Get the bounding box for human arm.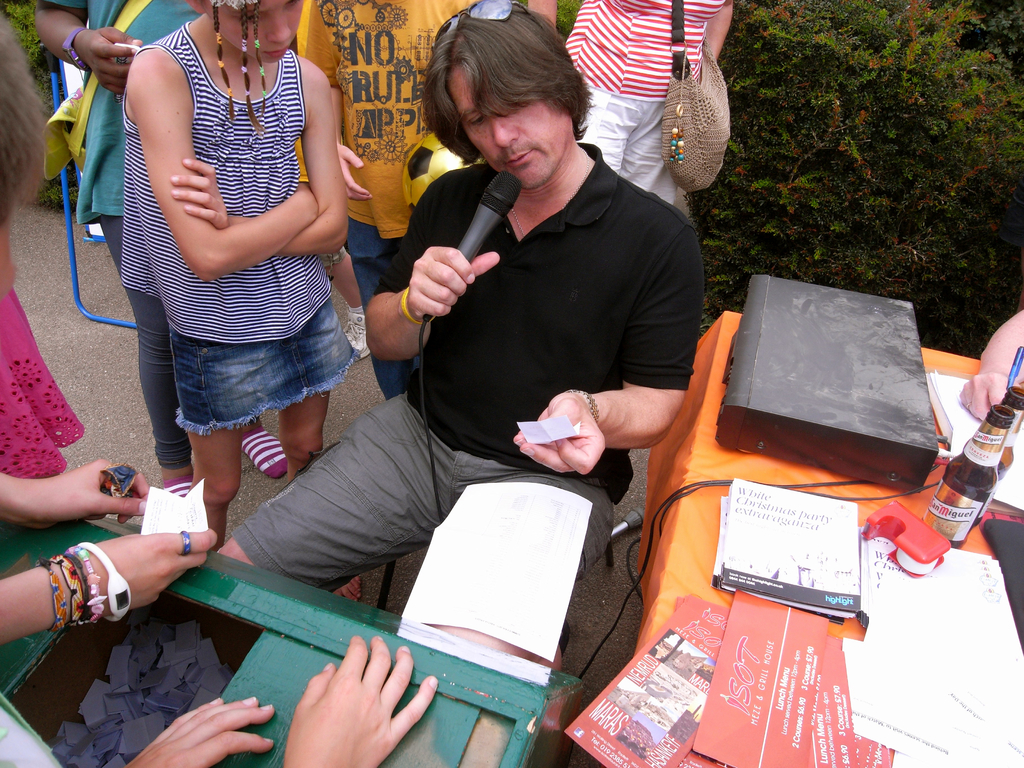
63,522,223,627.
